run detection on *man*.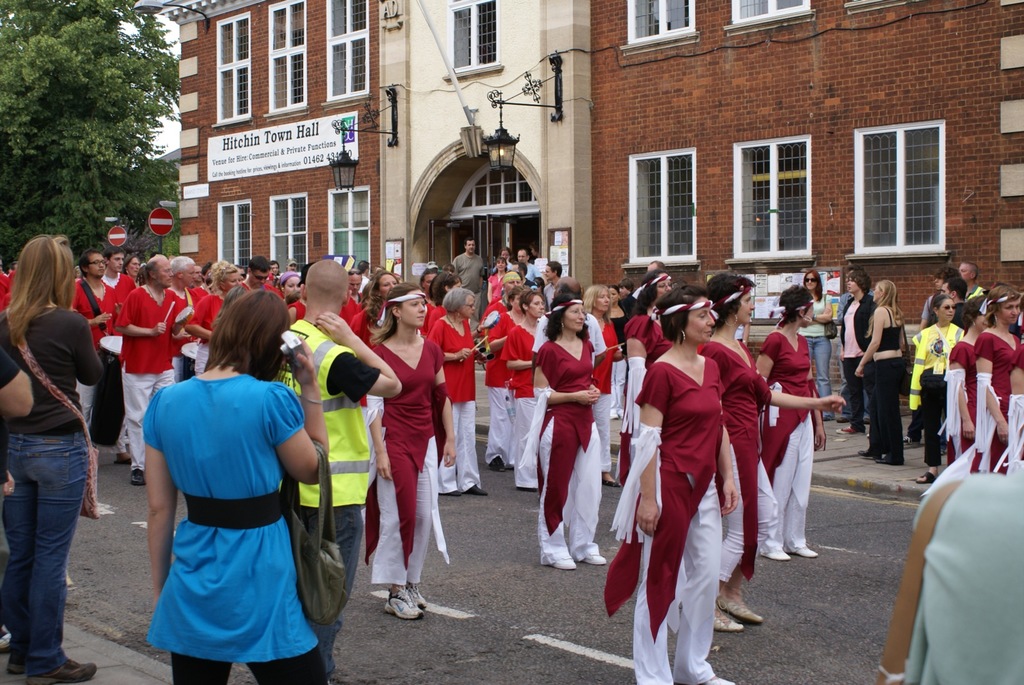
Result: (636,264,665,308).
